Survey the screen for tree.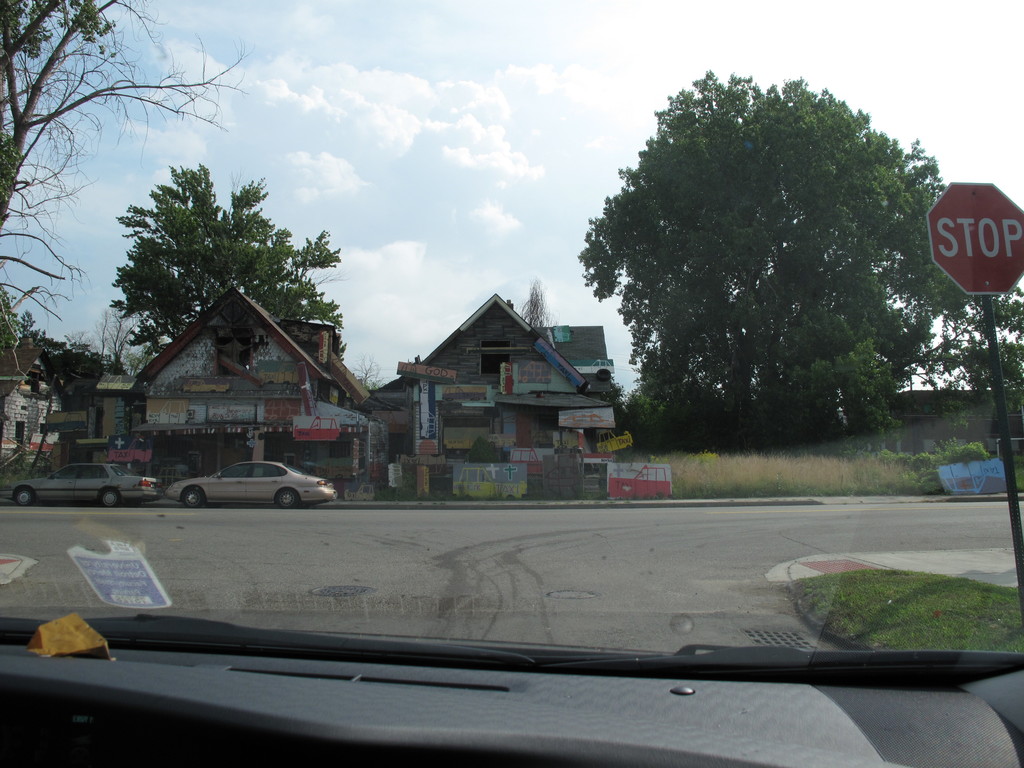
Survey found: Rect(0, 299, 134, 408).
